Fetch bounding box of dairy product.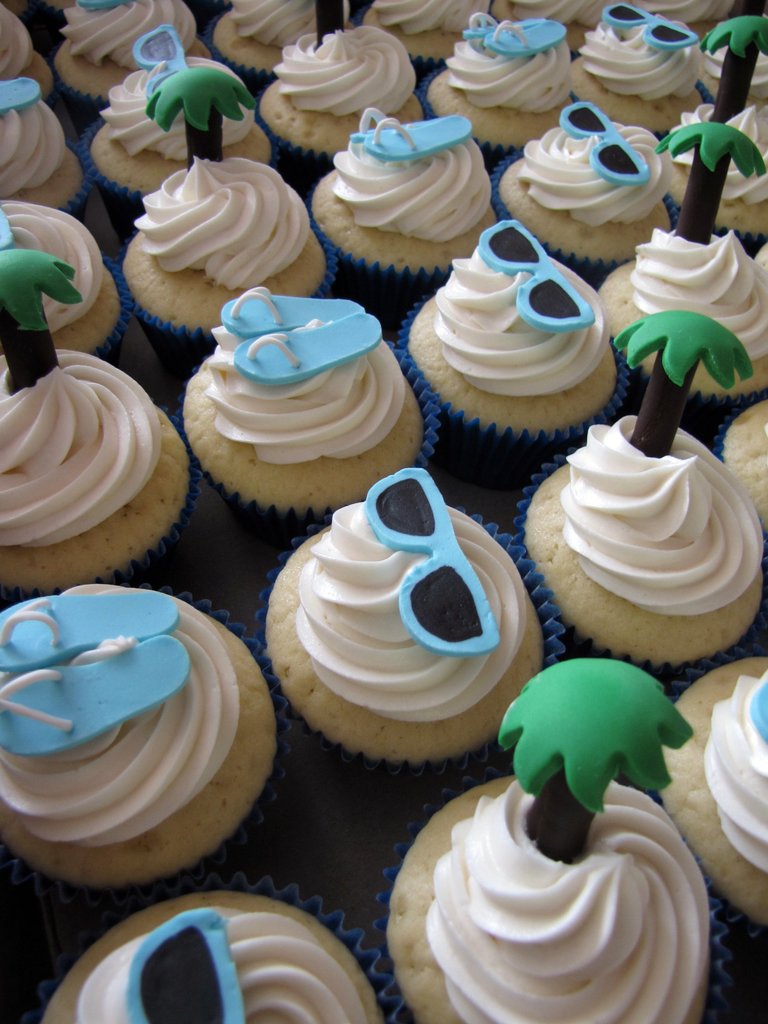
Bbox: 418, 653, 708, 1023.
